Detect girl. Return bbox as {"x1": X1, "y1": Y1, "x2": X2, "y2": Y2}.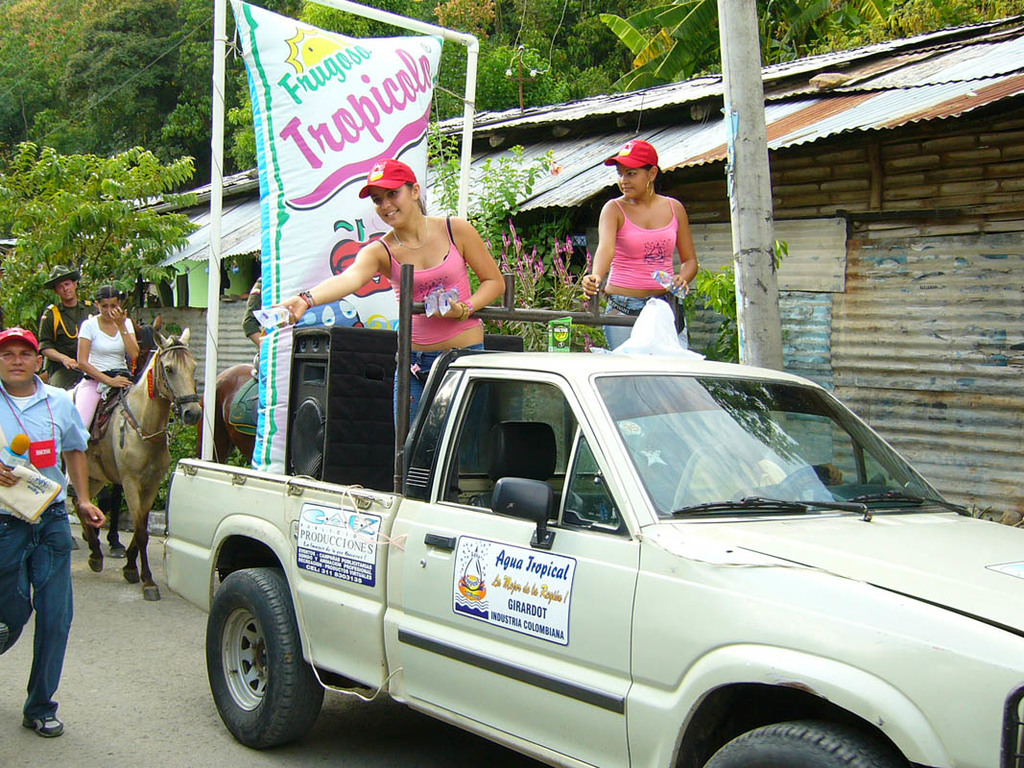
{"x1": 269, "y1": 156, "x2": 507, "y2": 451}.
